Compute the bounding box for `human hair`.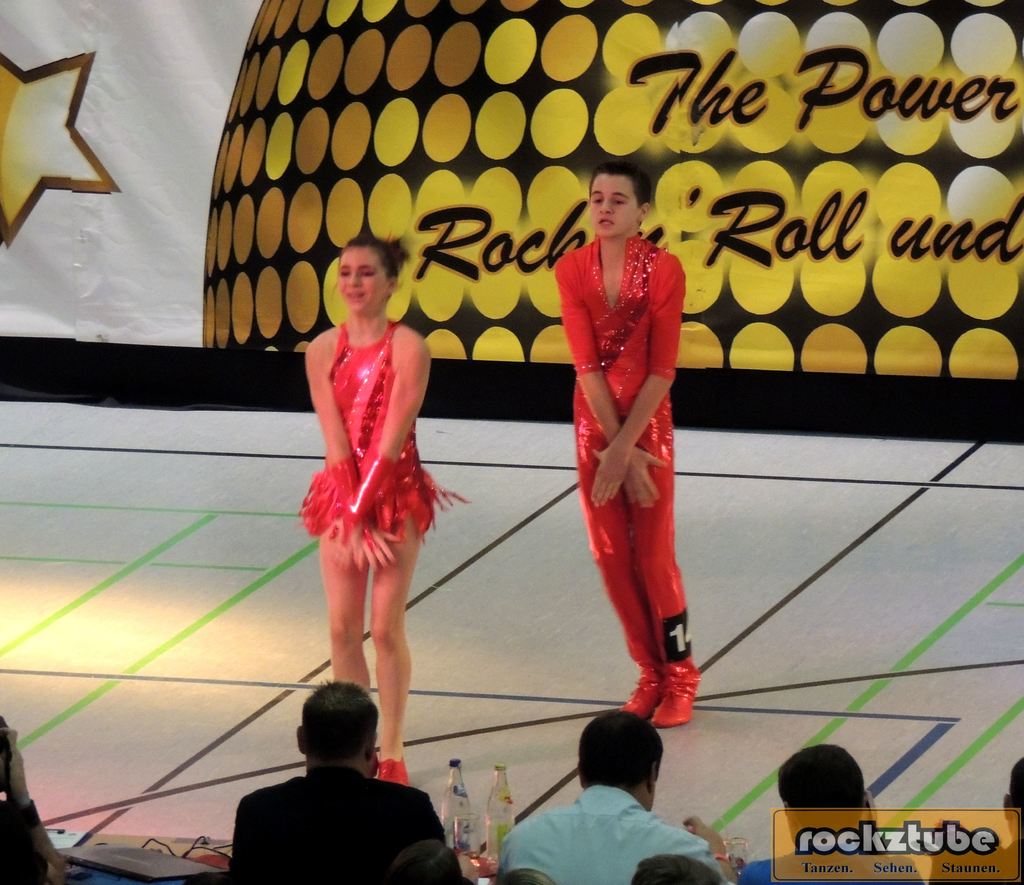
crop(495, 868, 559, 884).
